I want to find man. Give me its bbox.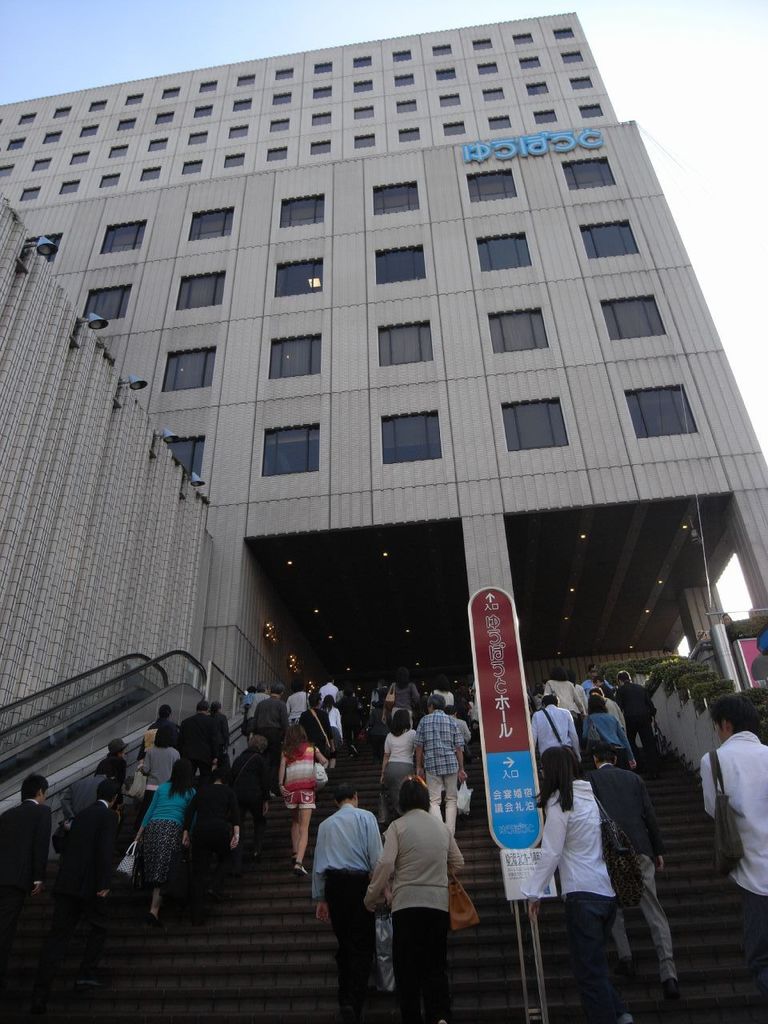
(x1=411, y1=695, x2=462, y2=838).
